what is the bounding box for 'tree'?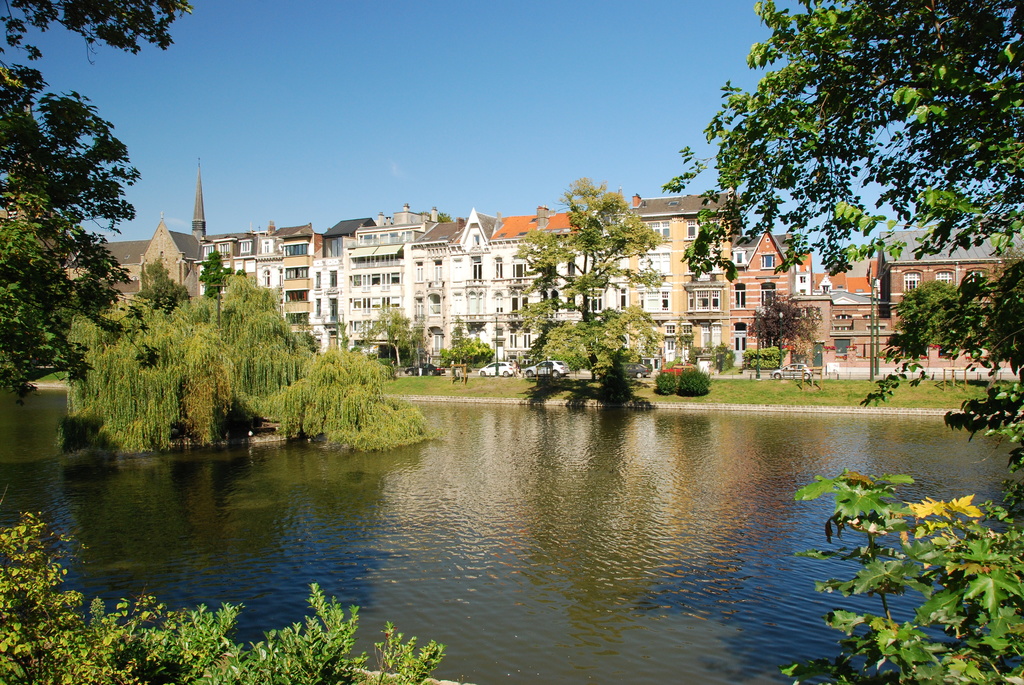
902,283,997,363.
